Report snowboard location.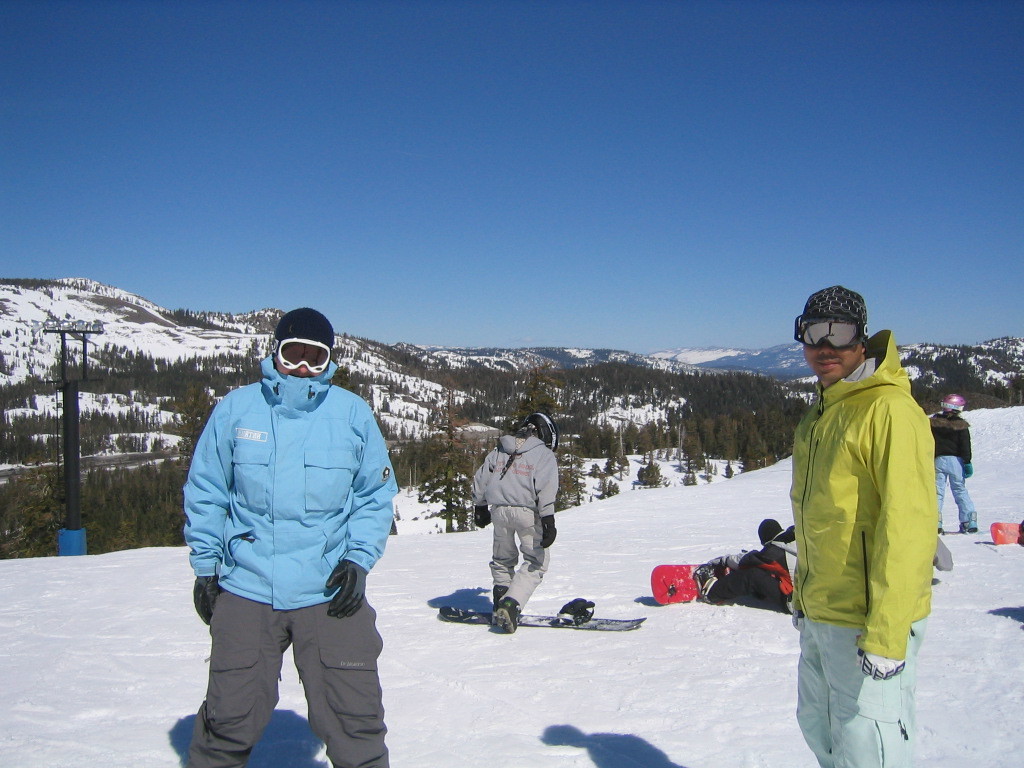
Report: bbox(647, 563, 728, 606).
